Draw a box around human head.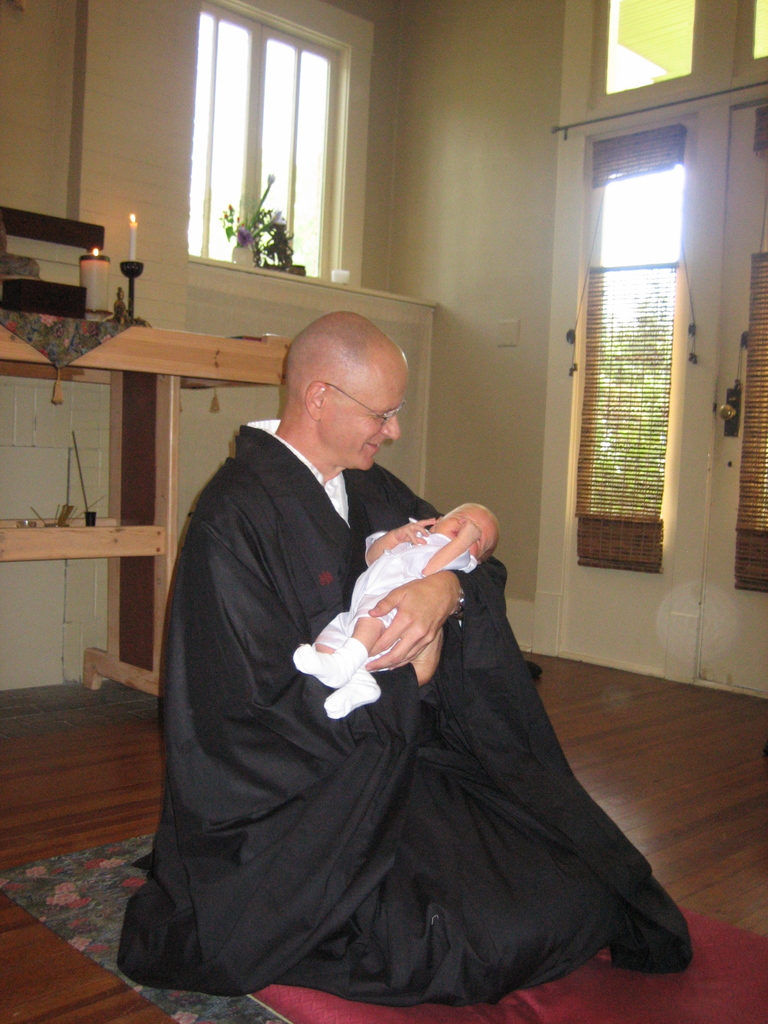
(279,302,422,465).
